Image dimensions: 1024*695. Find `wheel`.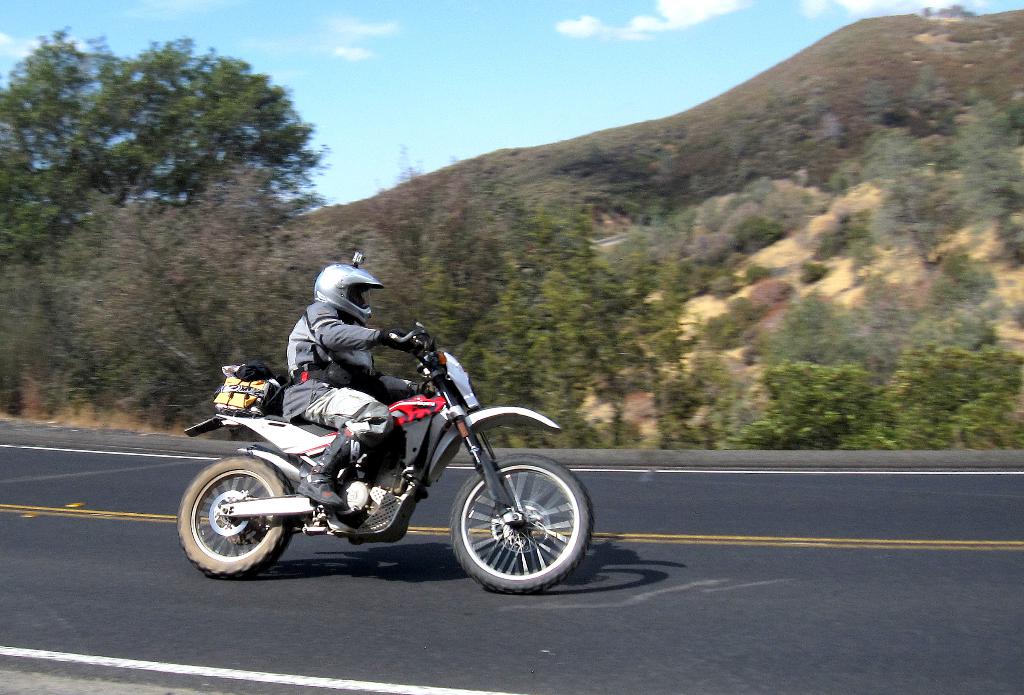
443,455,592,591.
